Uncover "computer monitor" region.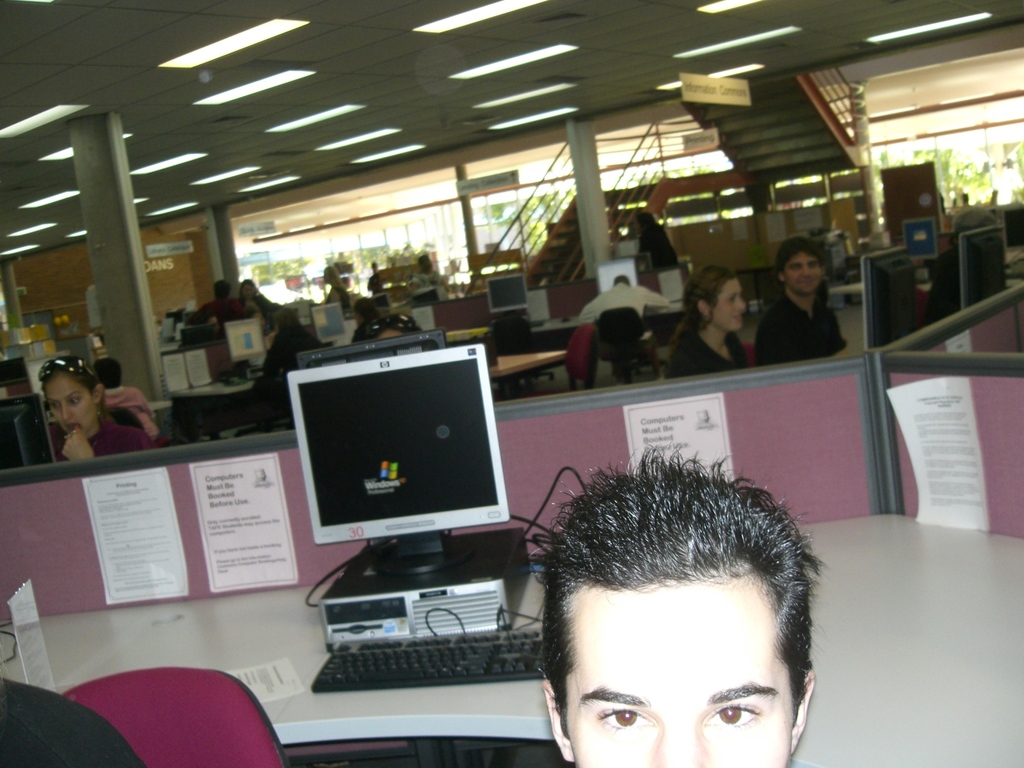
Uncovered: <region>0, 388, 63, 472</region>.
